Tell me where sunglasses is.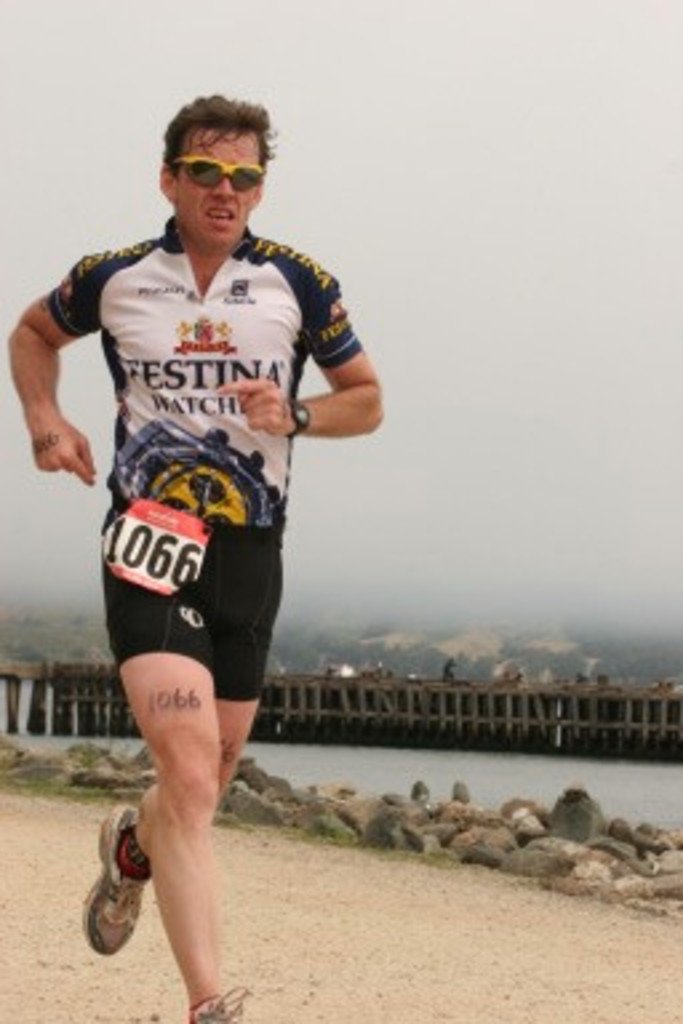
sunglasses is at (left=171, top=160, right=261, bottom=197).
